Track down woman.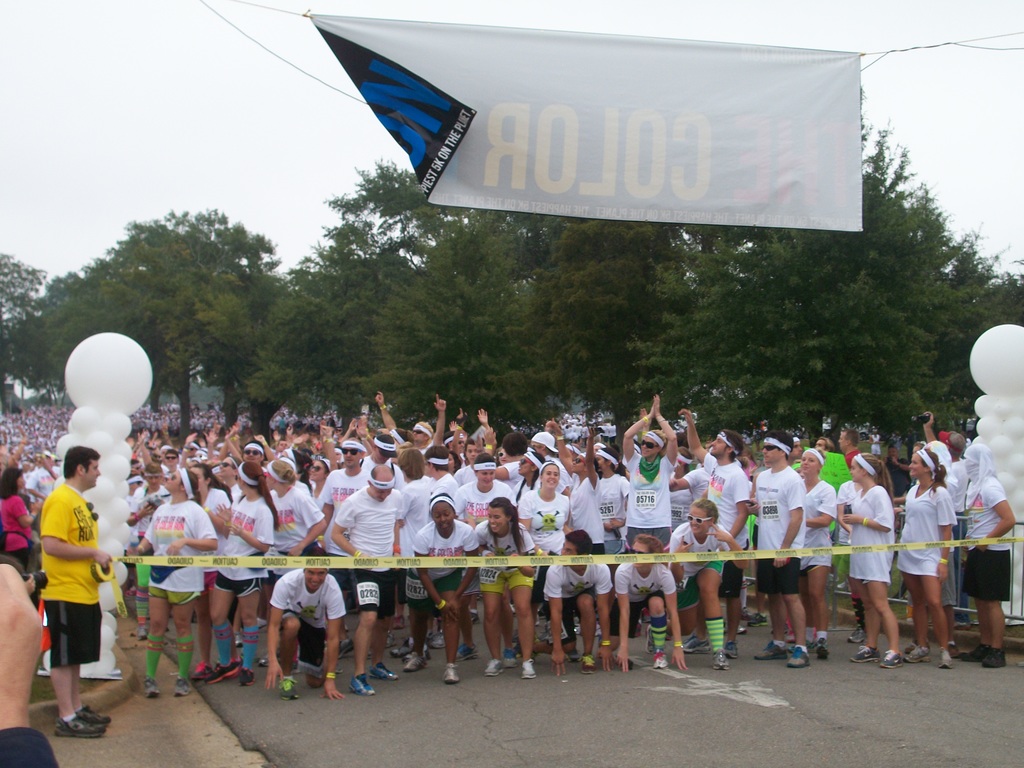
Tracked to (x1=448, y1=451, x2=518, y2=669).
